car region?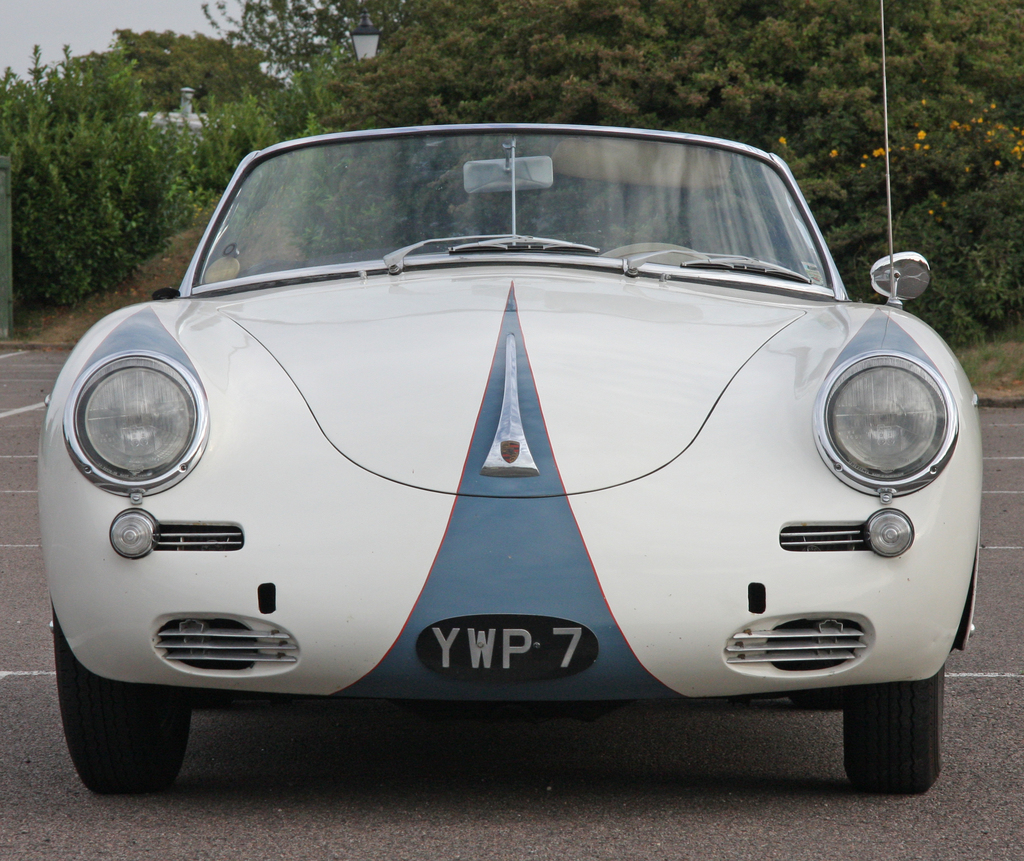
[x1=34, y1=0, x2=987, y2=798]
